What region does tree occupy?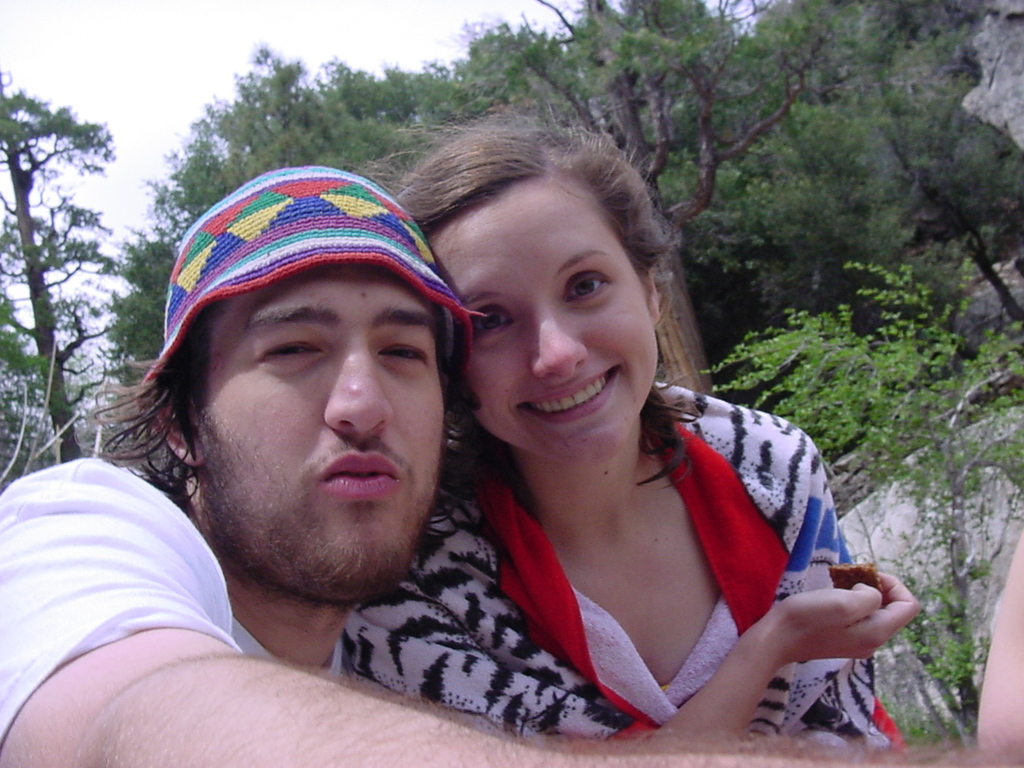
left=0, top=60, right=129, bottom=496.
